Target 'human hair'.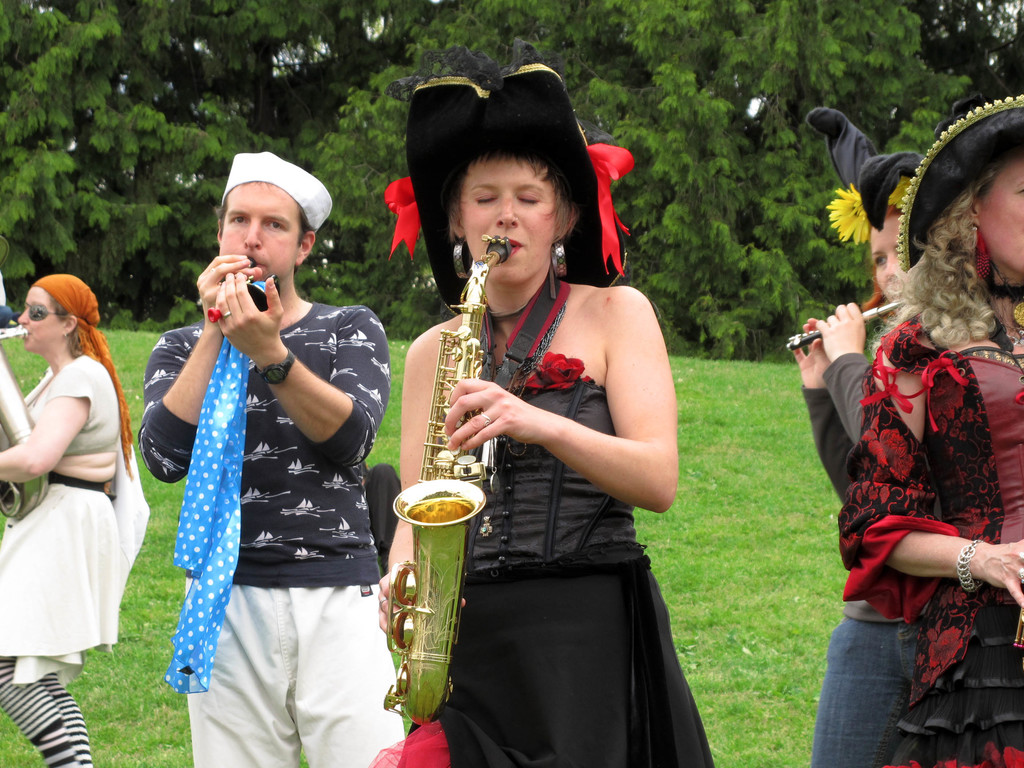
Target region: {"left": 444, "top": 140, "right": 579, "bottom": 239}.
